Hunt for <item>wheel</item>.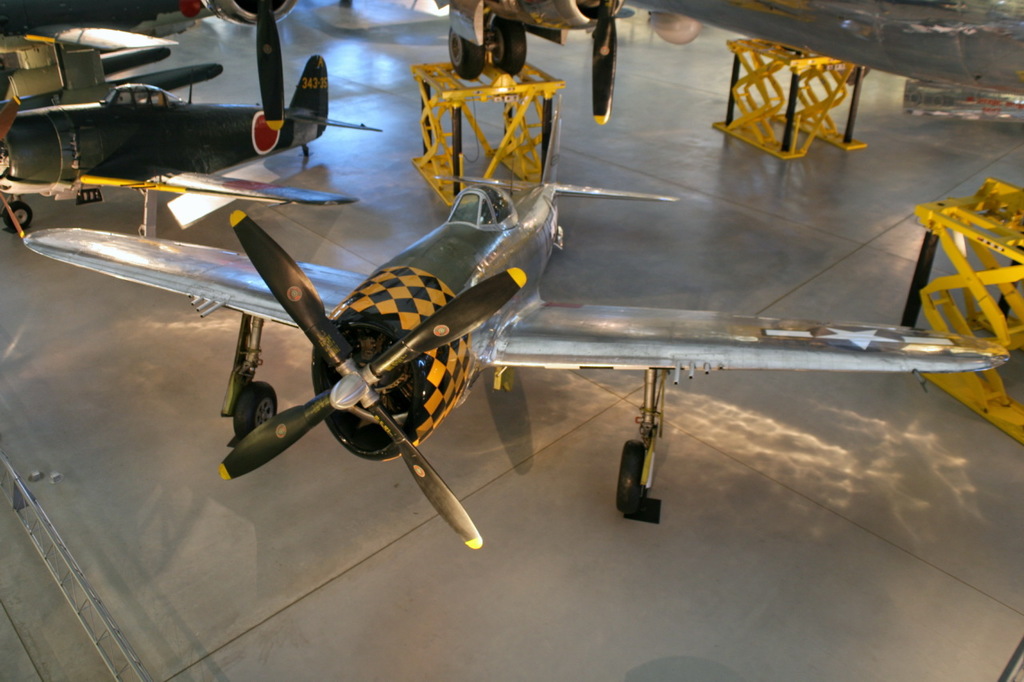
Hunted down at left=0, top=199, right=36, bottom=236.
